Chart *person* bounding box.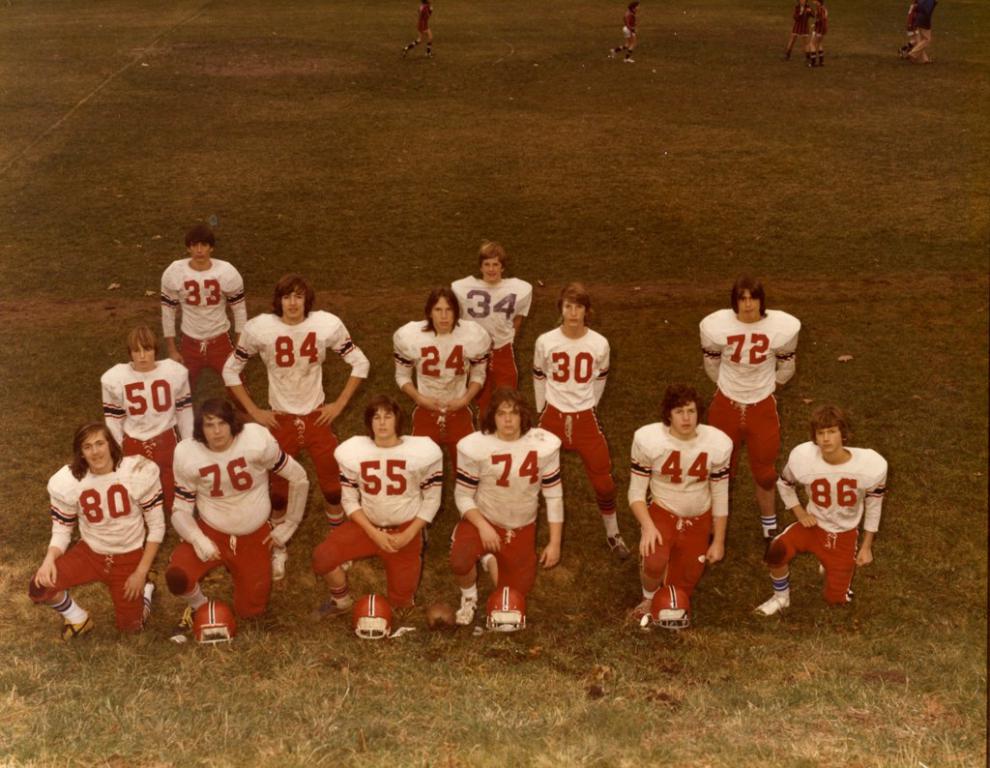
Charted: region(752, 403, 888, 619).
